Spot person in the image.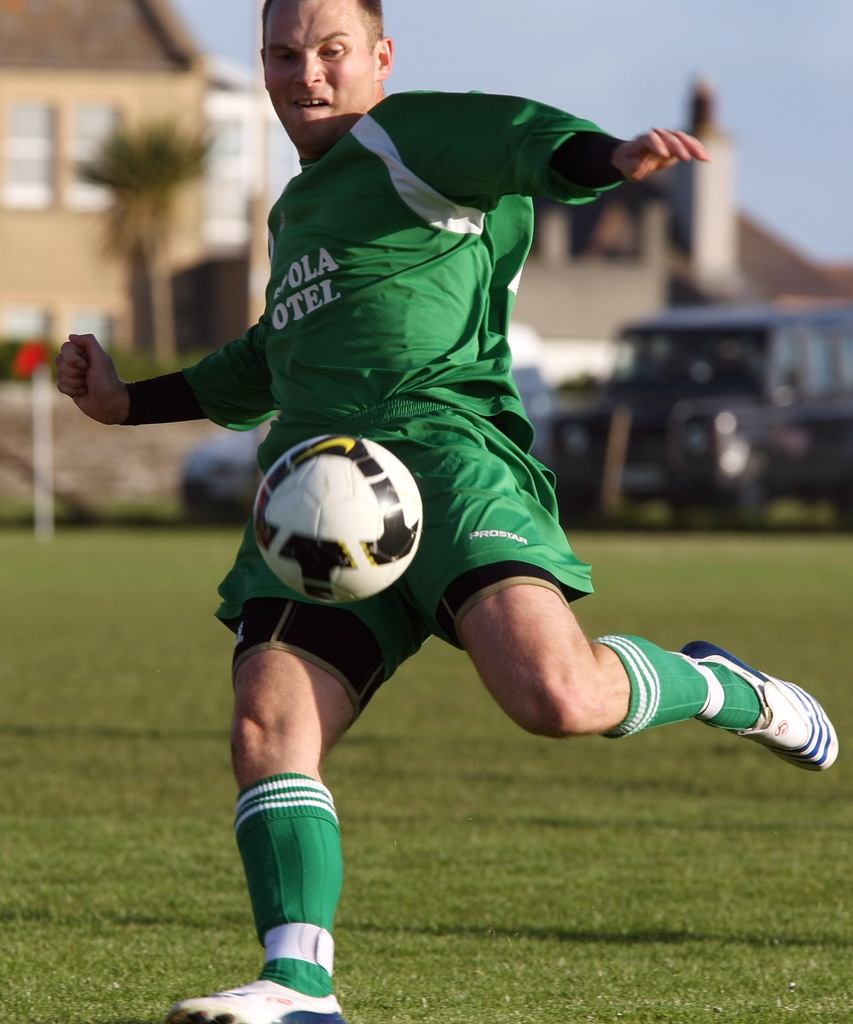
person found at (53,0,837,1023).
